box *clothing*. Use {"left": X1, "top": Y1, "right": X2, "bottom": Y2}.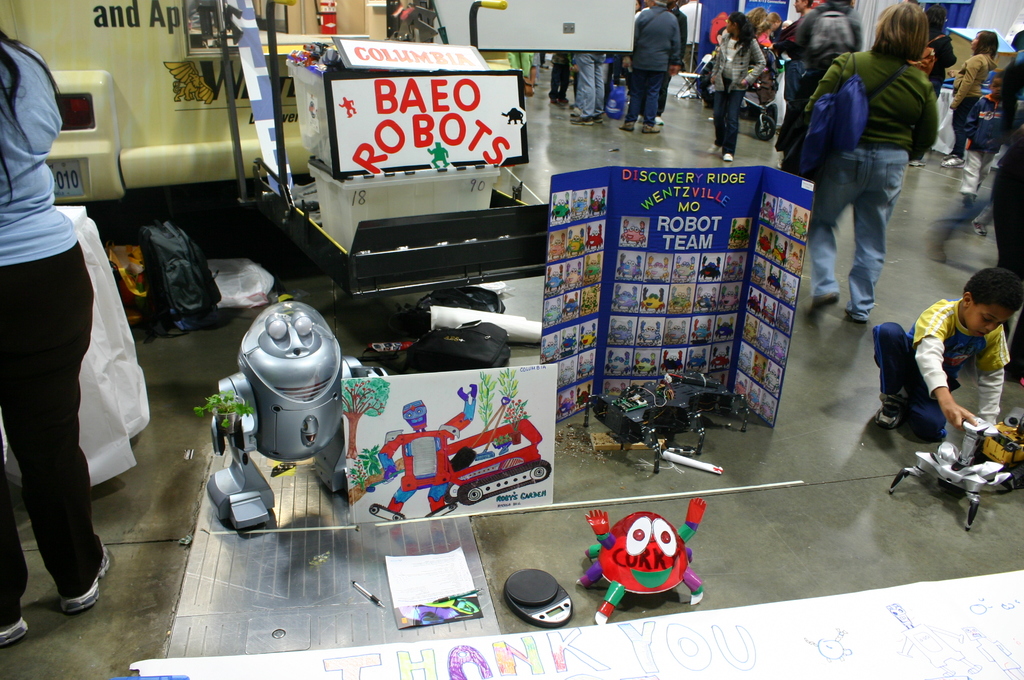
{"left": 806, "top": 1, "right": 947, "bottom": 312}.
